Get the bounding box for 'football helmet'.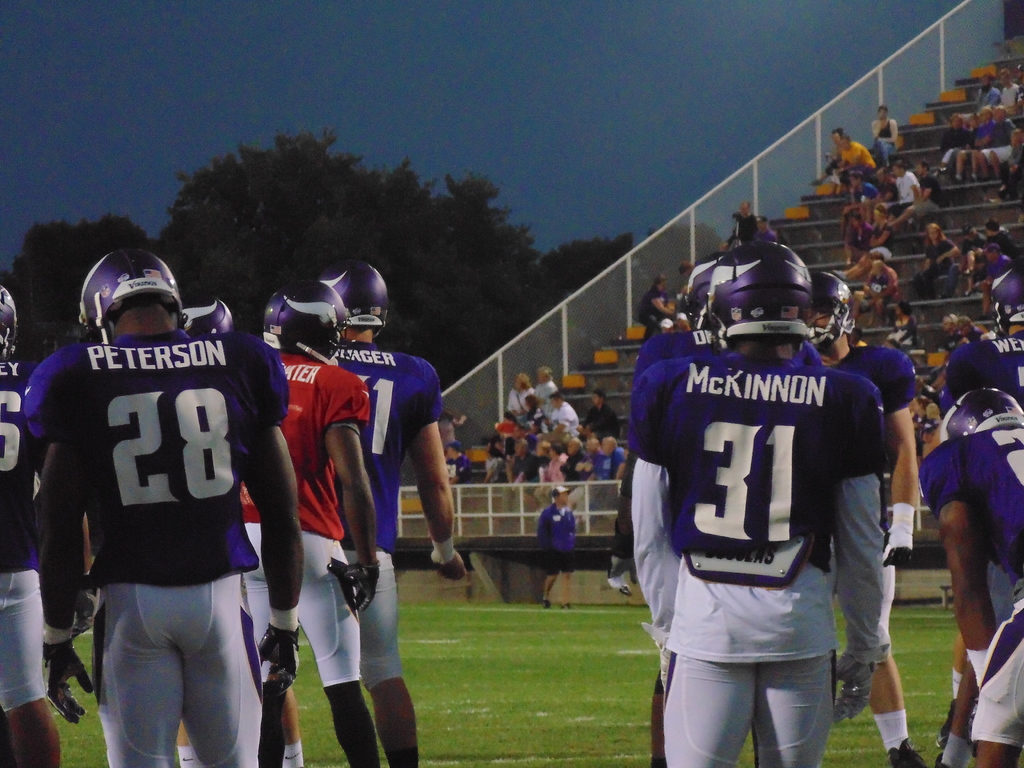
{"left": 173, "top": 298, "right": 230, "bottom": 335}.
